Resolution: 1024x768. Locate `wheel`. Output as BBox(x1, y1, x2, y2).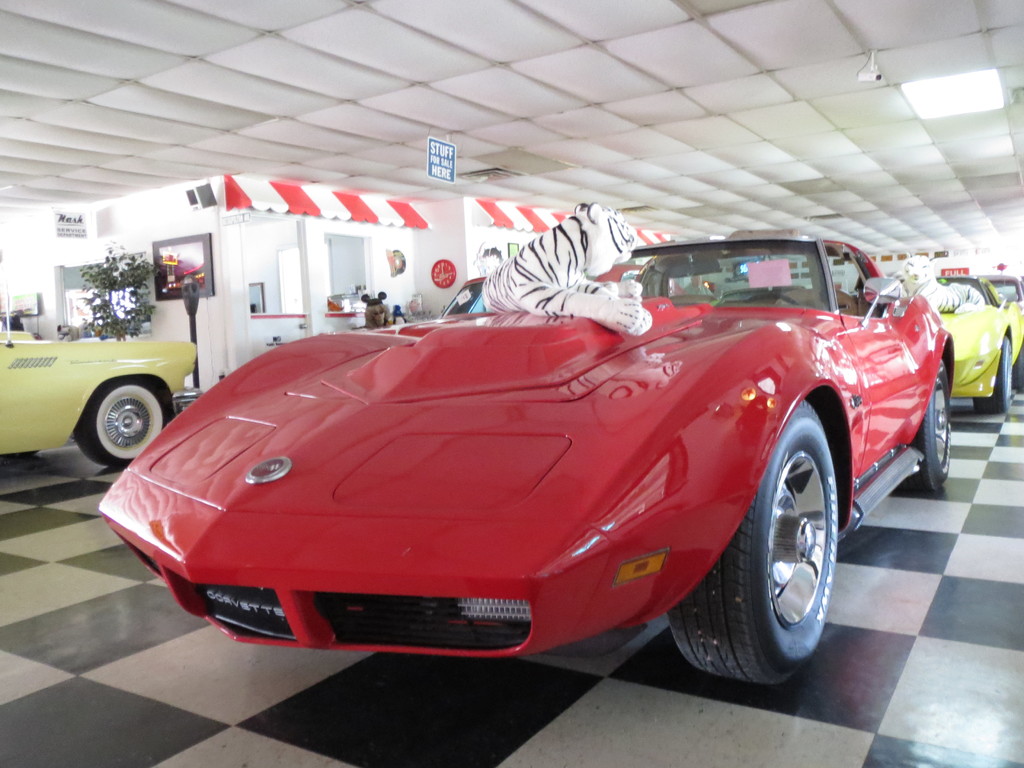
BBox(76, 376, 168, 467).
